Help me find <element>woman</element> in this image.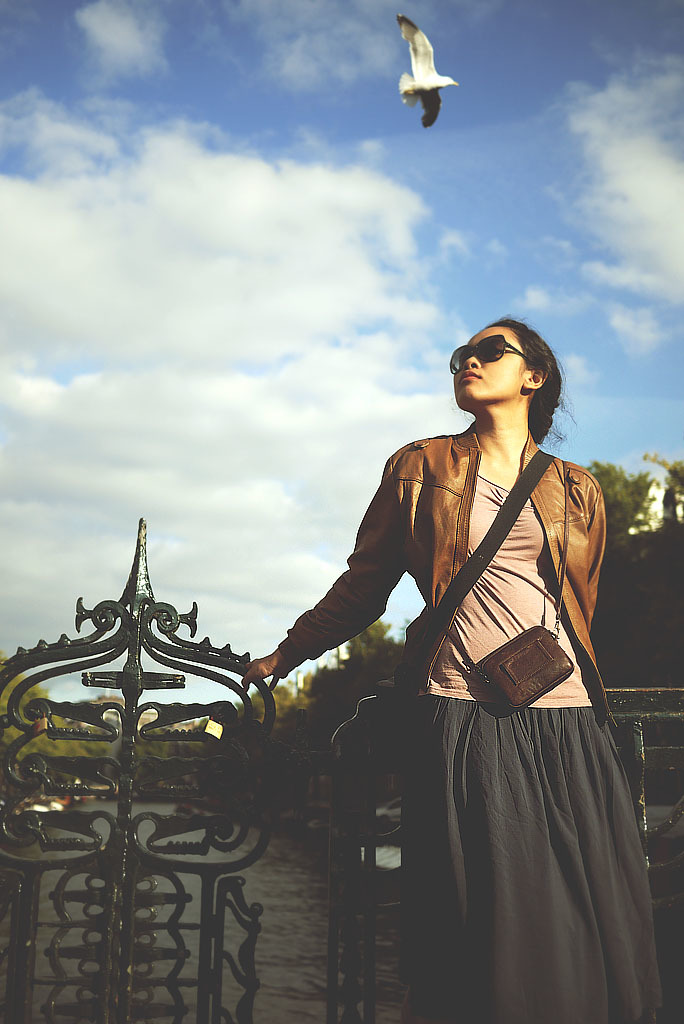
Found it: crop(263, 295, 636, 1011).
